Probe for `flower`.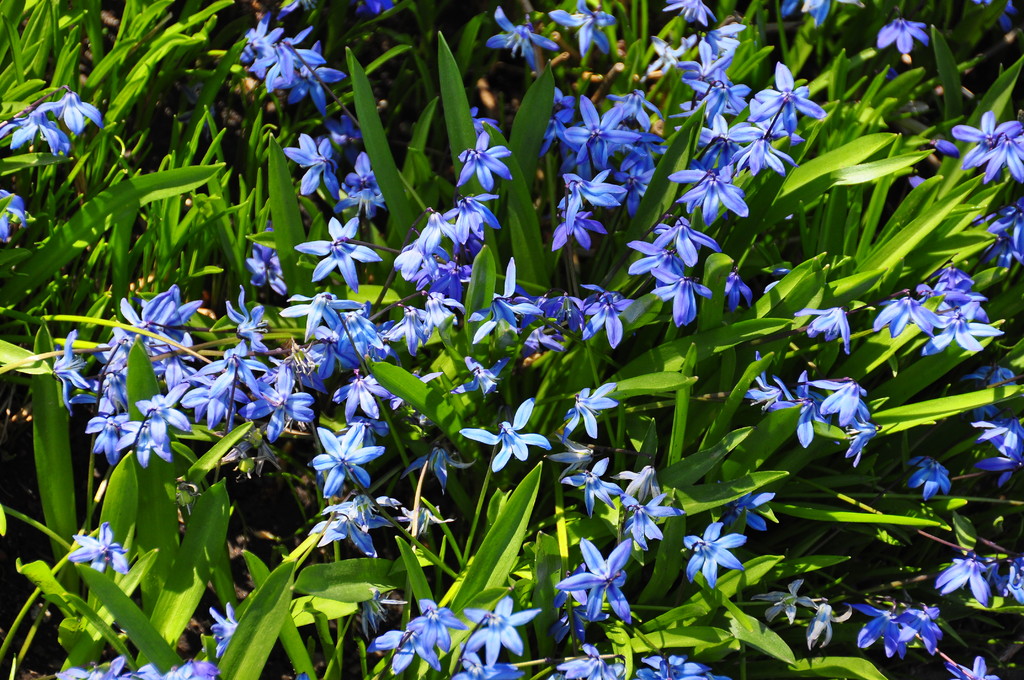
Probe result: box(556, 537, 635, 624).
